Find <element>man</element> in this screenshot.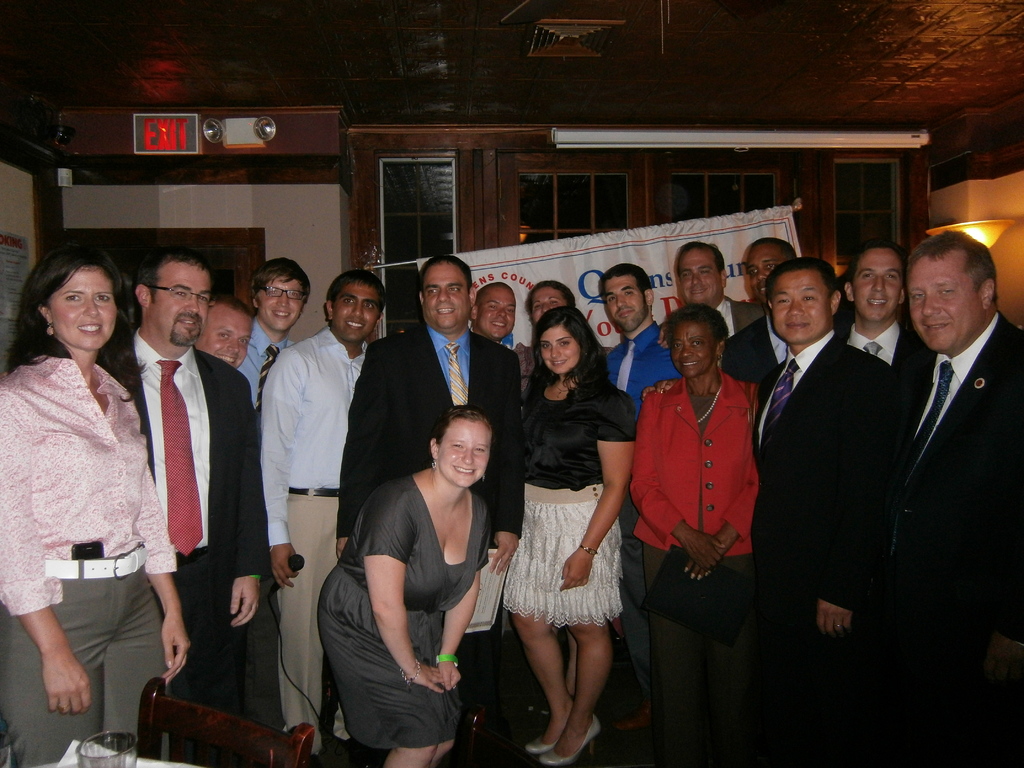
The bounding box for <element>man</element> is locate(836, 241, 942, 383).
